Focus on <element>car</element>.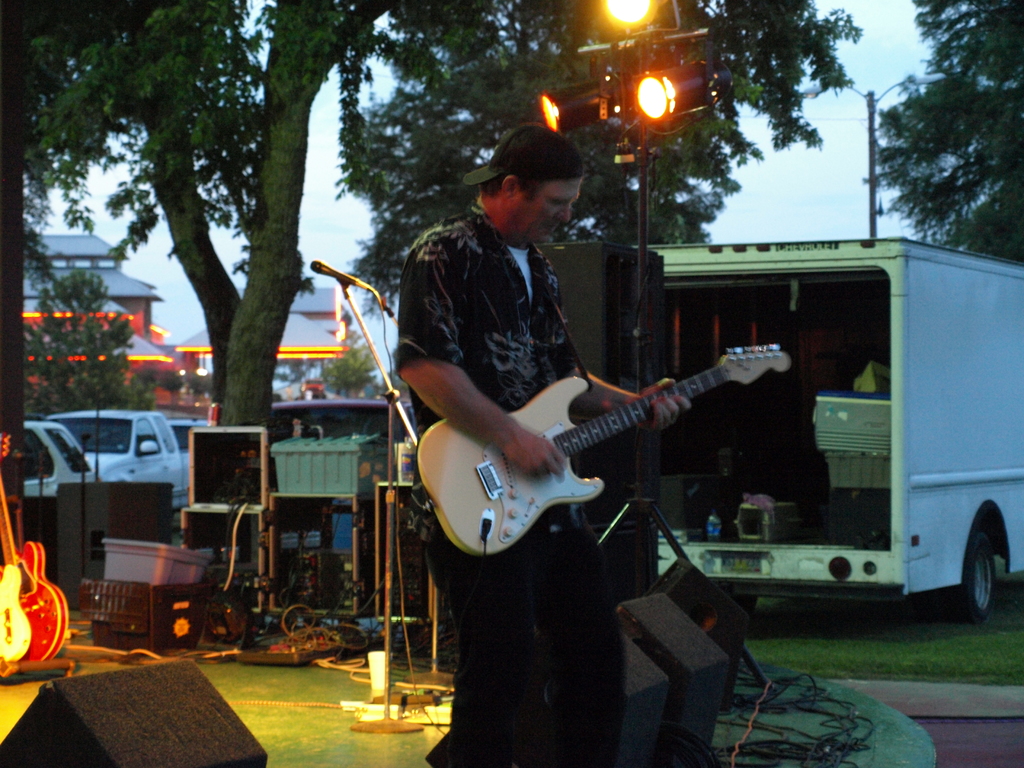
Focused at crop(172, 416, 205, 487).
